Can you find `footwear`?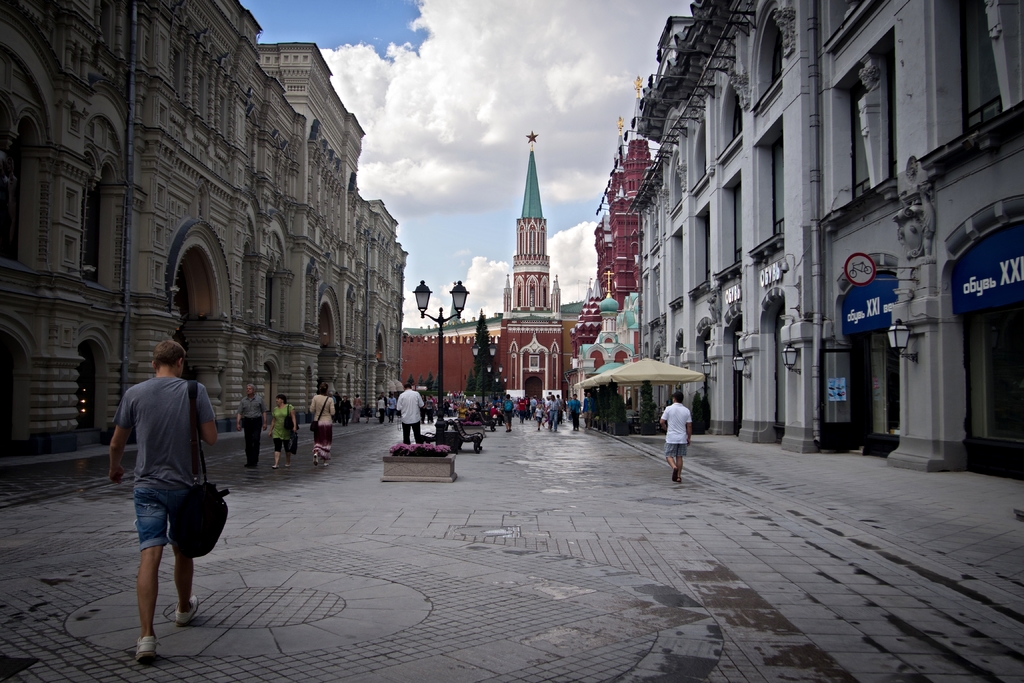
Yes, bounding box: 135:632:154:658.
